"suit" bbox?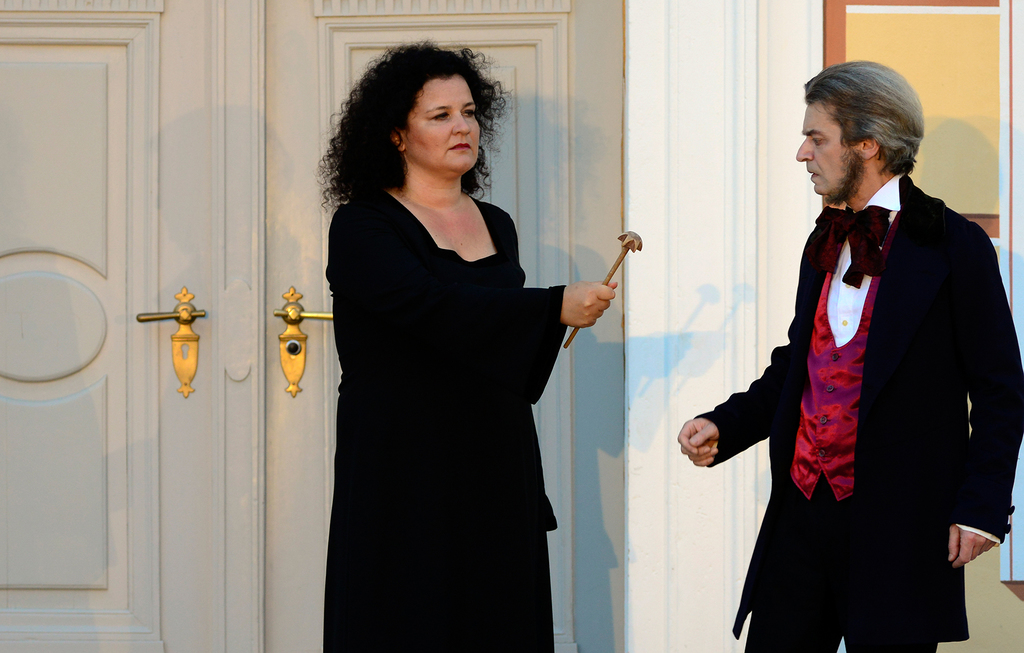
(708,85,1009,639)
